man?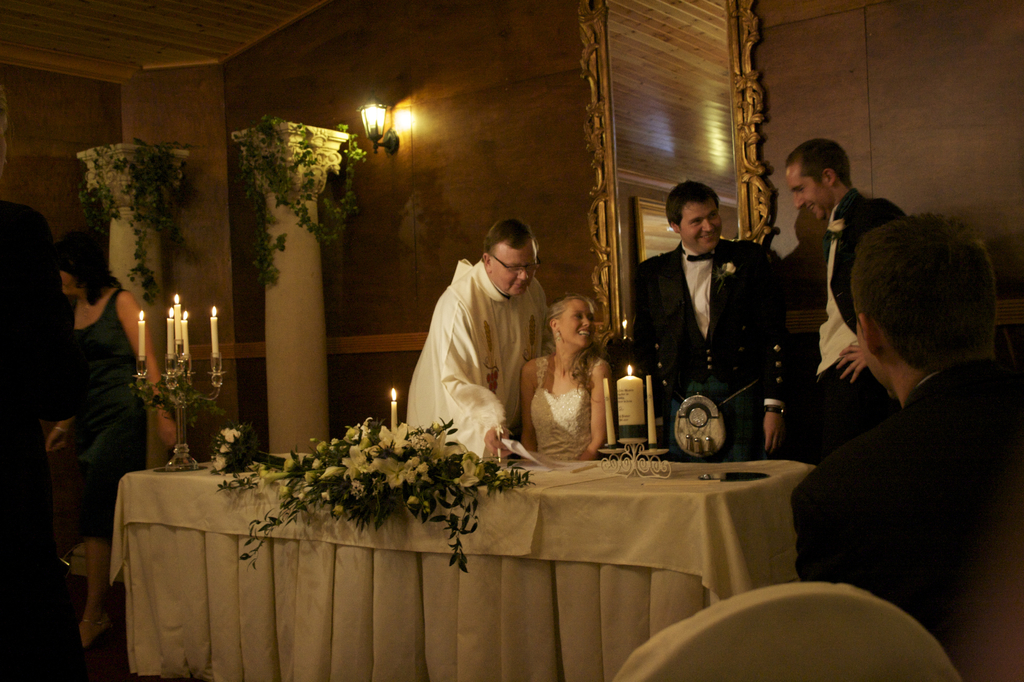
select_region(403, 219, 548, 465)
